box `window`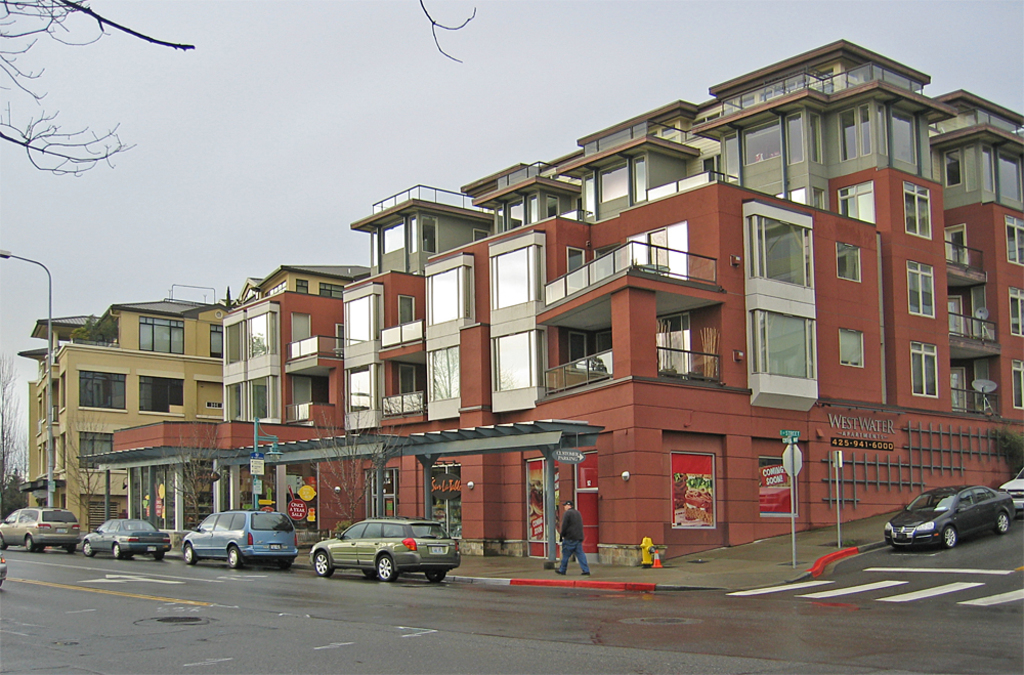
{"x1": 741, "y1": 123, "x2": 781, "y2": 166}
